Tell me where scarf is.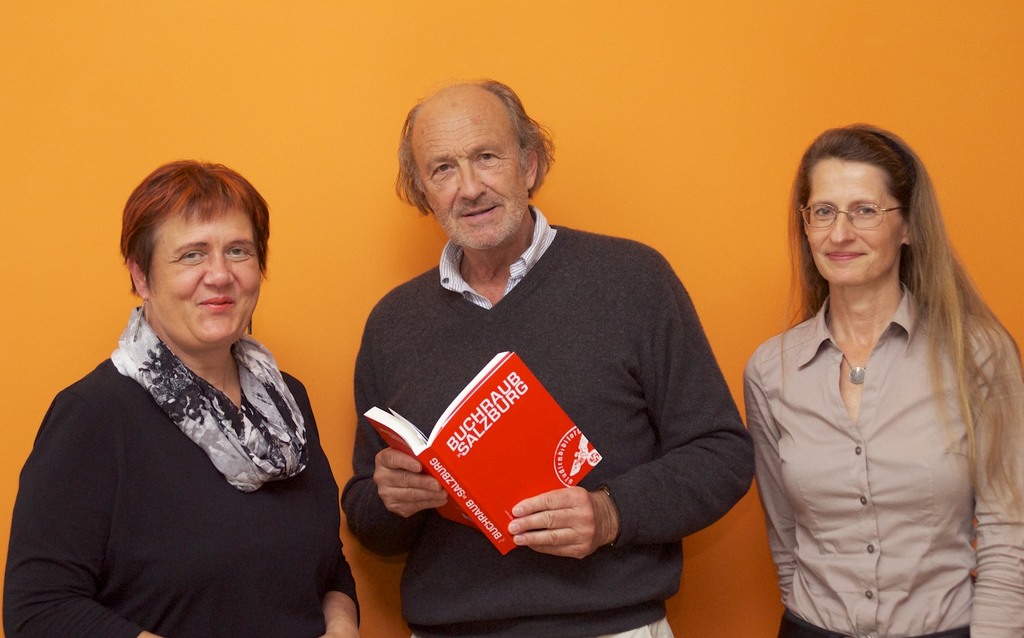
scarf is at (x1=115, y1=302, x2=315, y2=488).
